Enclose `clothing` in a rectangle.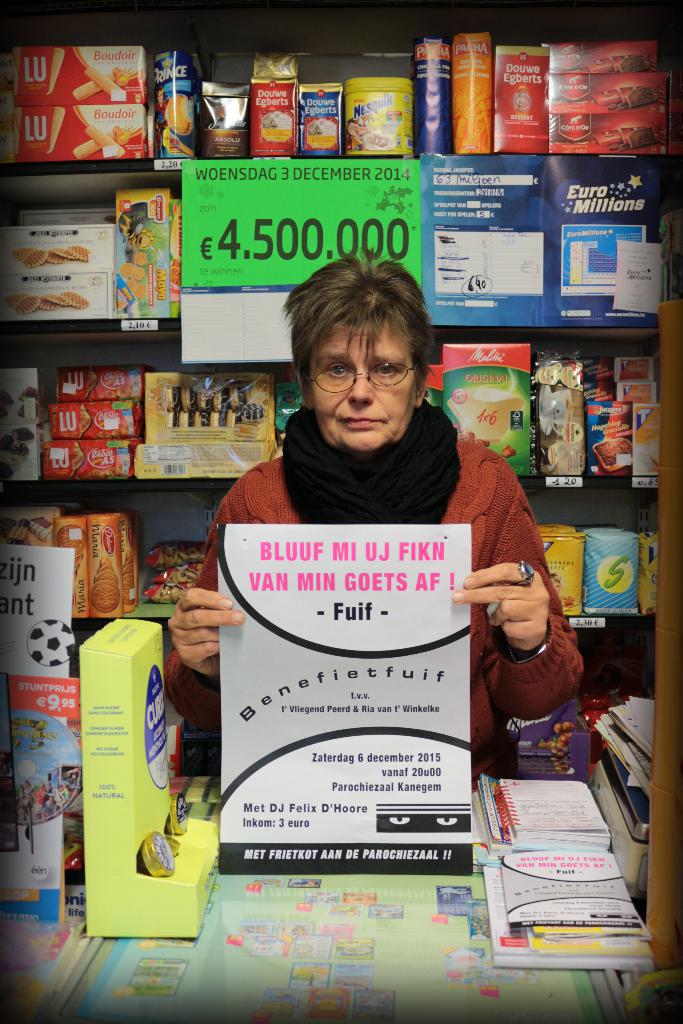
<box>164,456,588,774</box>.
